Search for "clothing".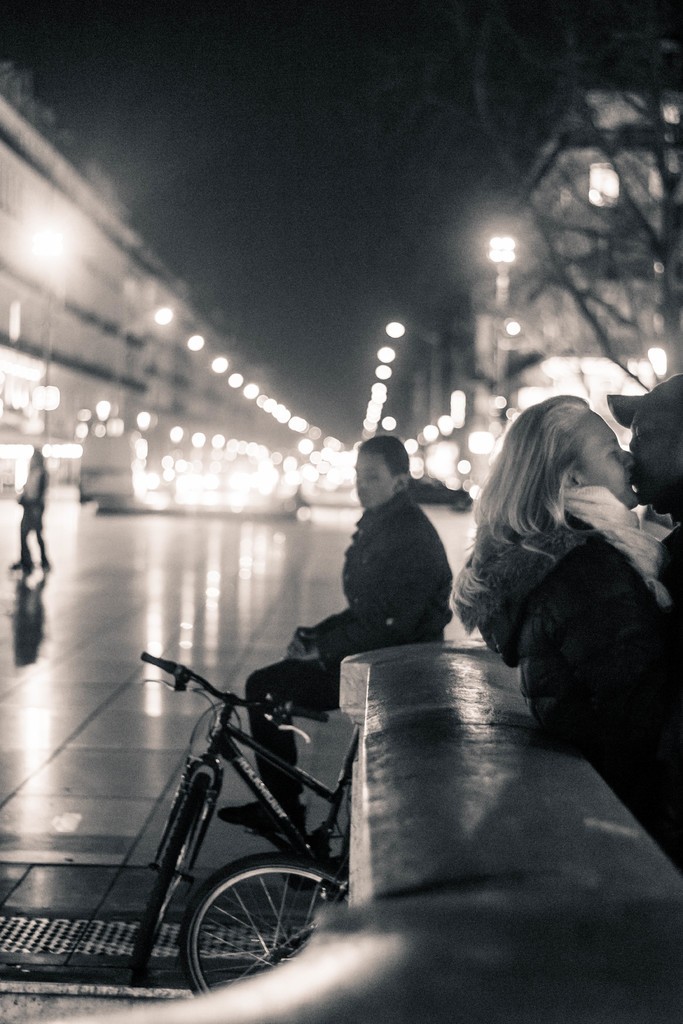
Found at 14 461 51 564.
